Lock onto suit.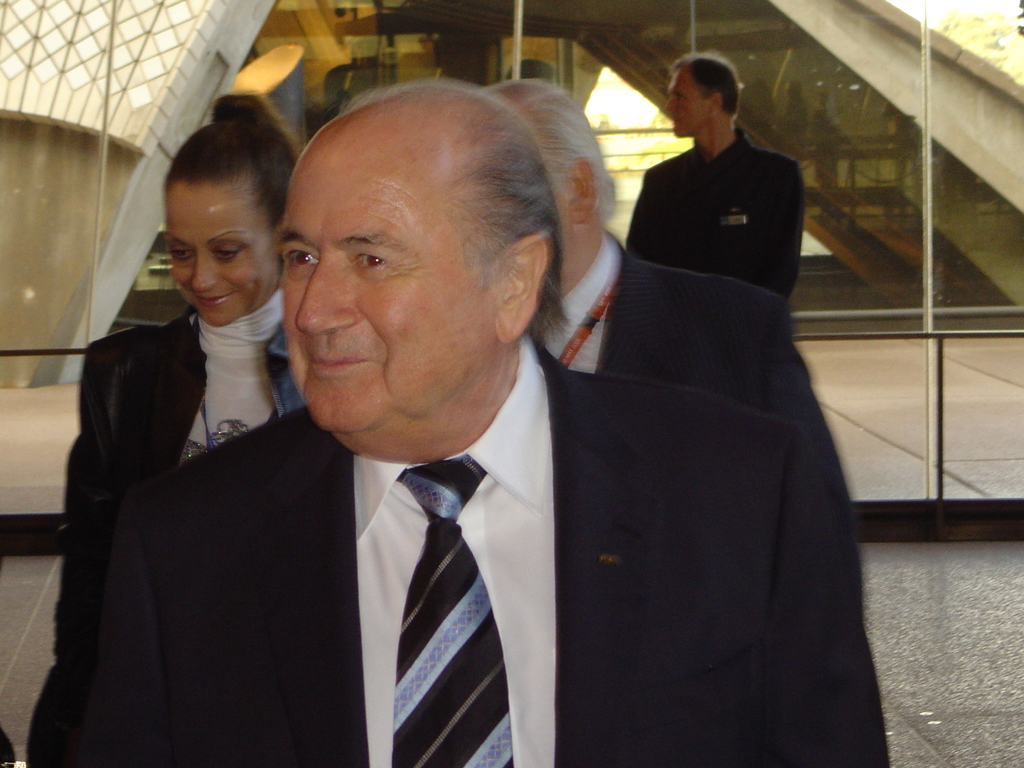
Locked: <box>62,333,884,767</box>.
